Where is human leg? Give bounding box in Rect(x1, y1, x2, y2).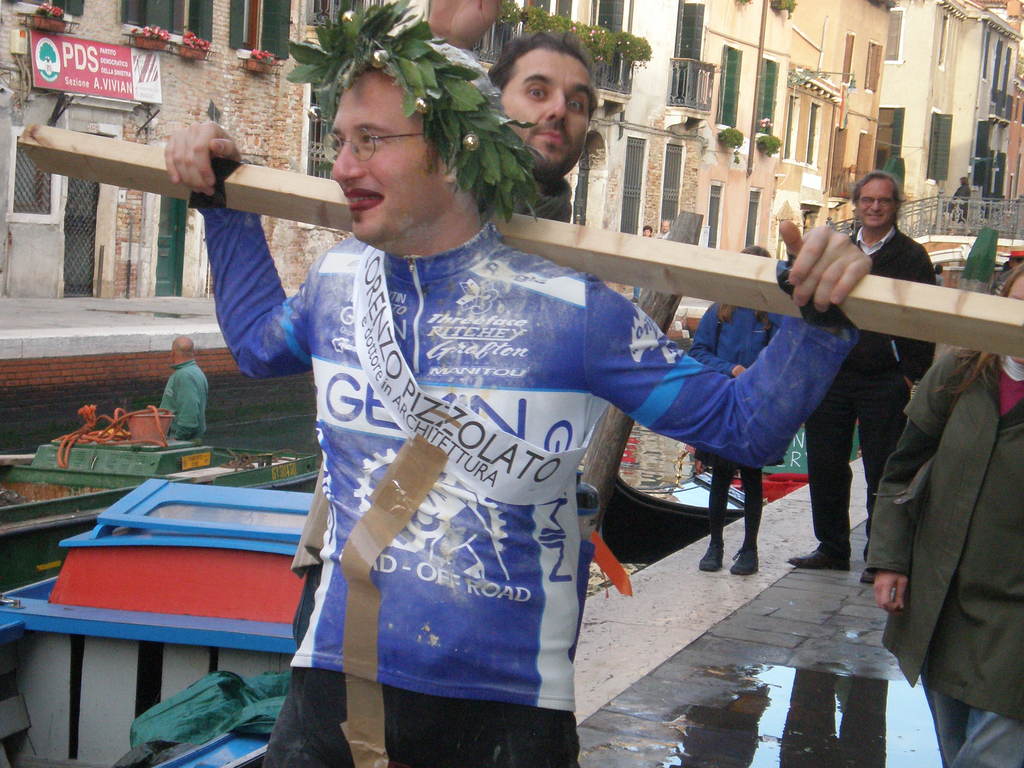
Rect(255, 627, 395, 767).
